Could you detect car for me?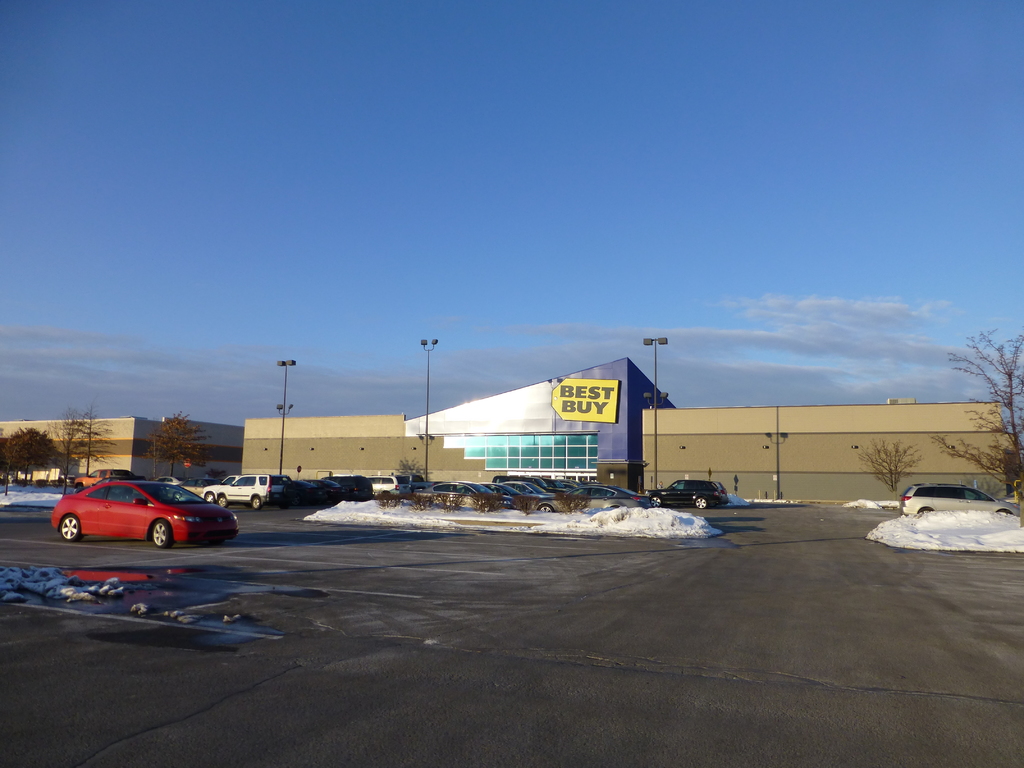
Detection result: x1=455 y1=481 x2=558 y2=513.
